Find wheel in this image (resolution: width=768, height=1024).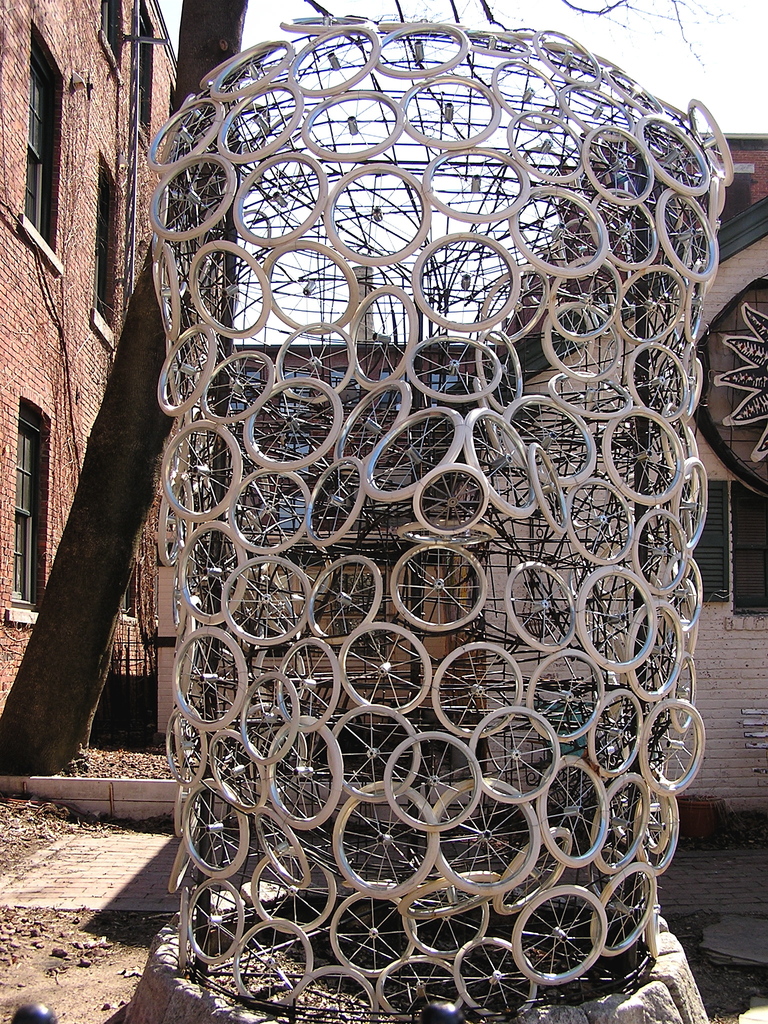
[x1=240, y1=671, x2=298, y2=766].
